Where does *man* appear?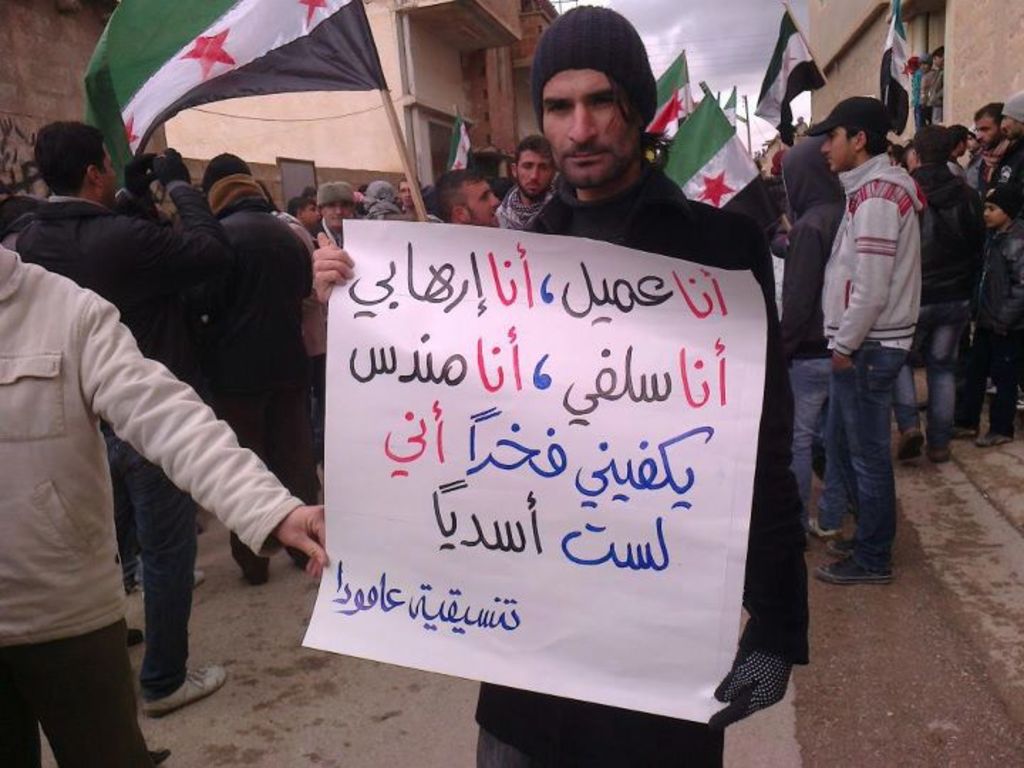
Appears at bbox=(967, 85, 1023, 457).
